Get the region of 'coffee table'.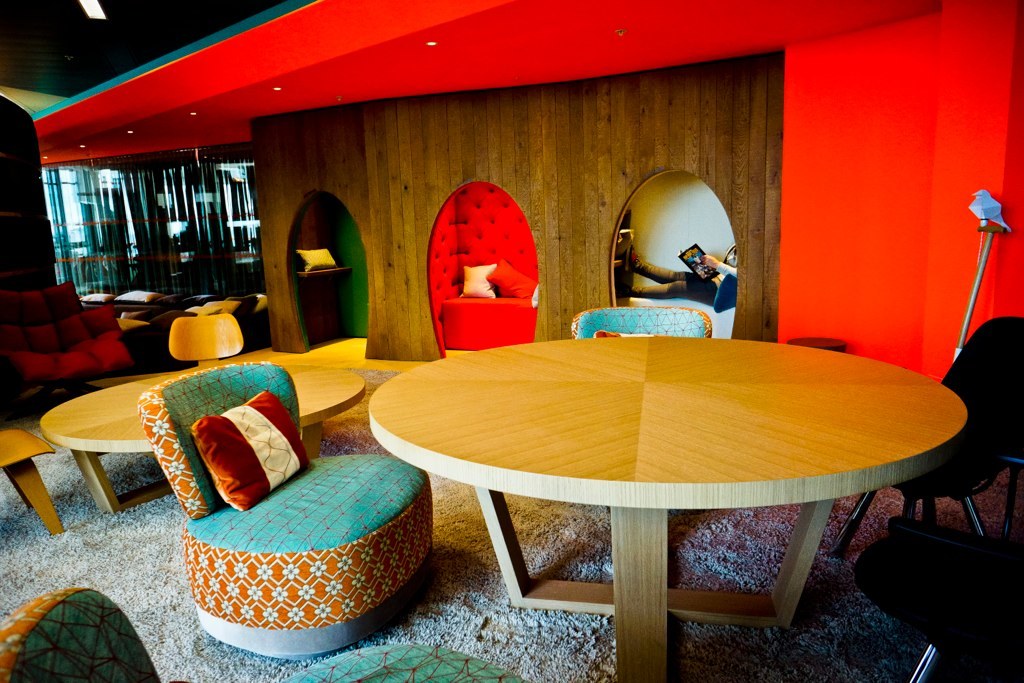
(364, 338, 969, 682).
